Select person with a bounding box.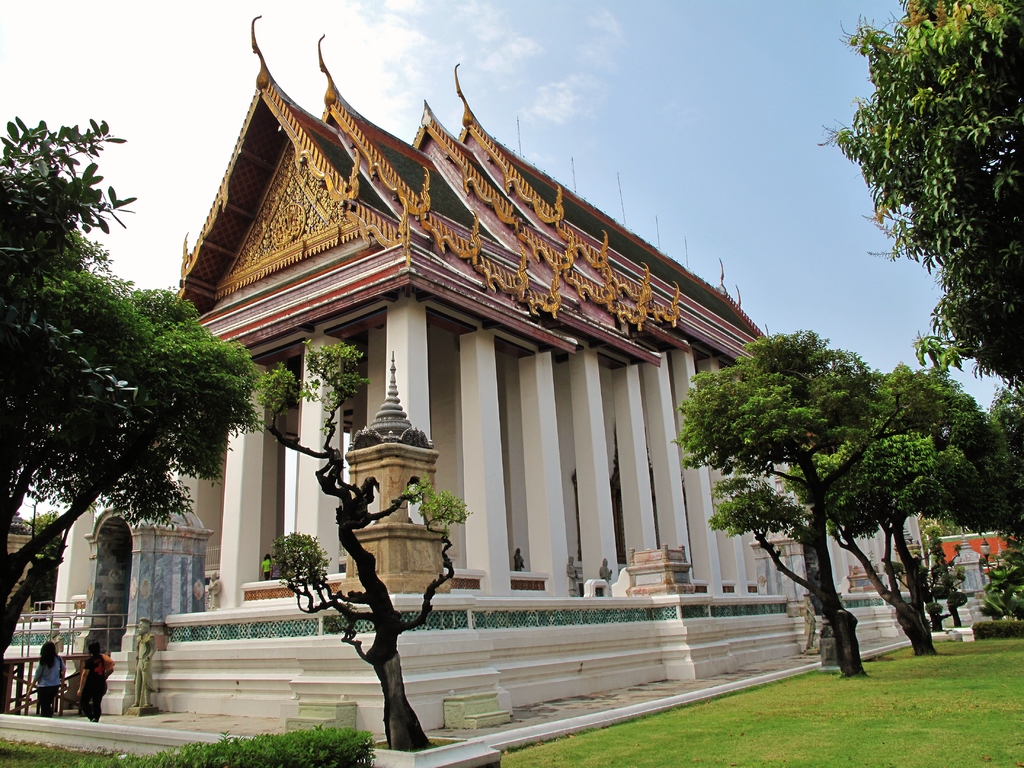
bbox=(134, 618, 160, 702).
